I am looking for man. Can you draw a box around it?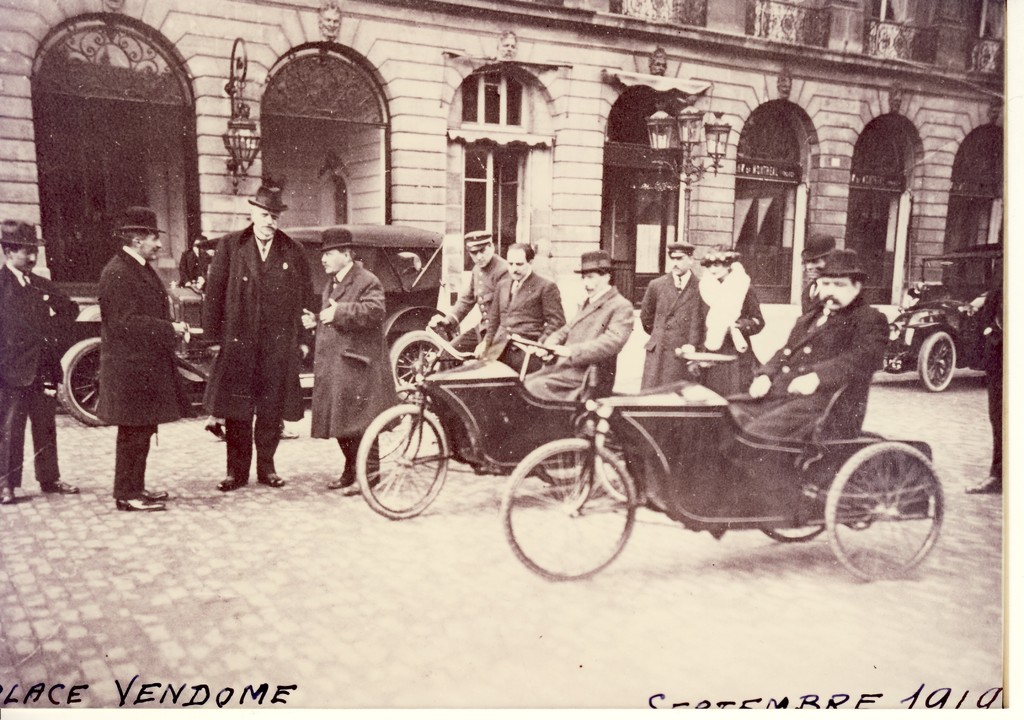
Sure, the bounding box is (x1=636, y1=239, x2=701, y2=388).
